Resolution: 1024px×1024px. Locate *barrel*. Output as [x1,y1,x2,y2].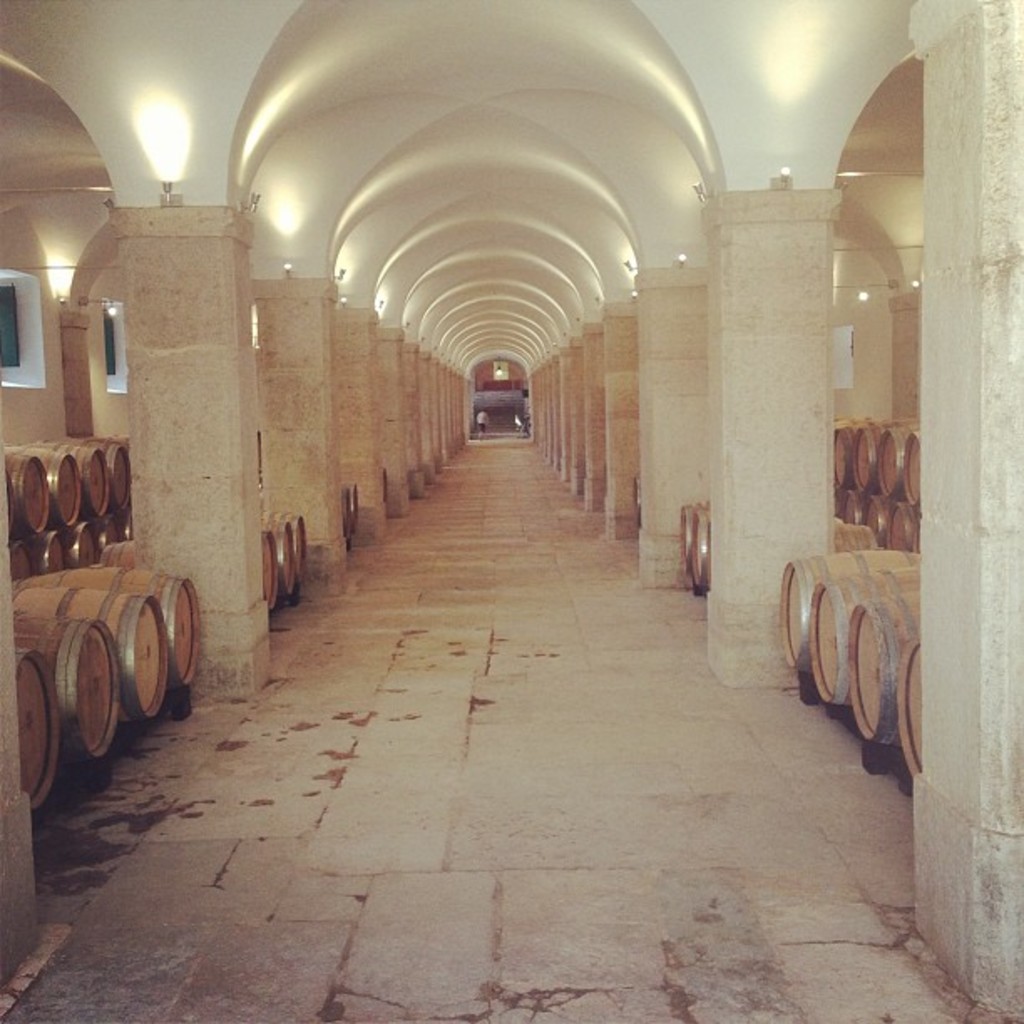
[263,514,298,602].
